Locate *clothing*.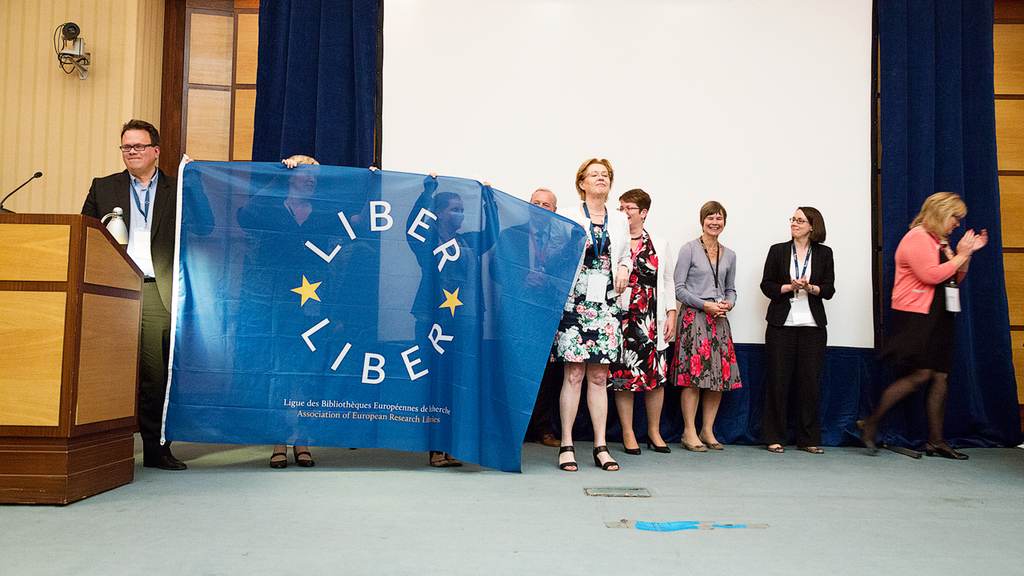
Bounding box: 78,169,208,443.
